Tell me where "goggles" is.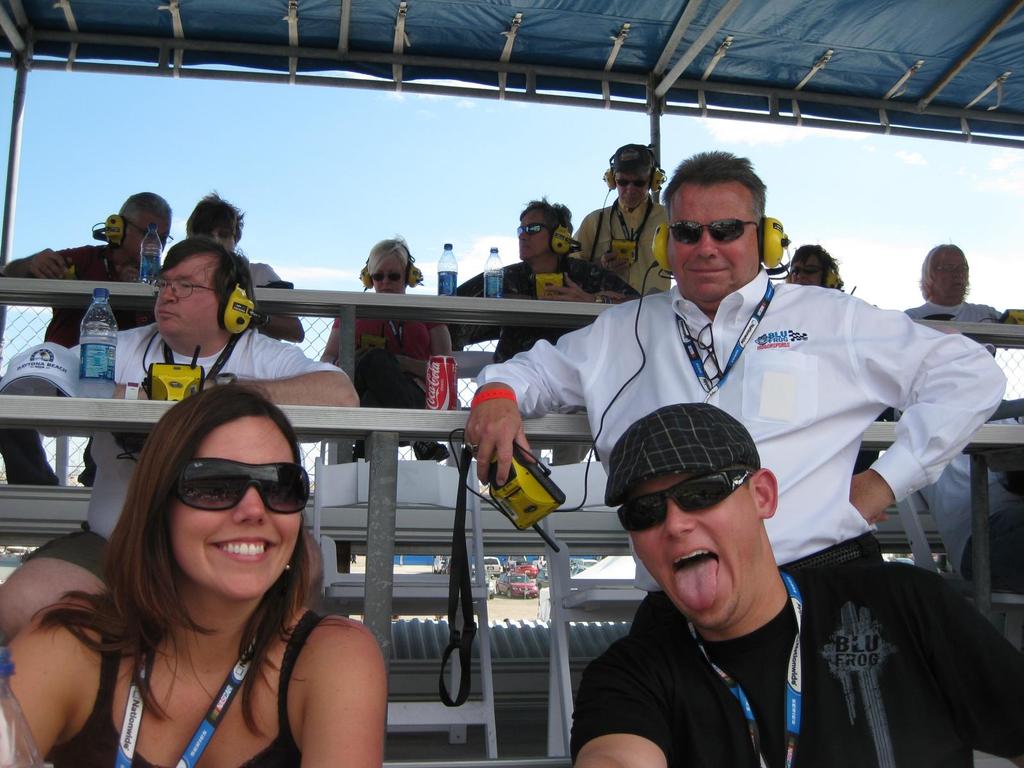
"goggles" is at pyautogui.locateOnScreen(200, 228, 240, 244).
